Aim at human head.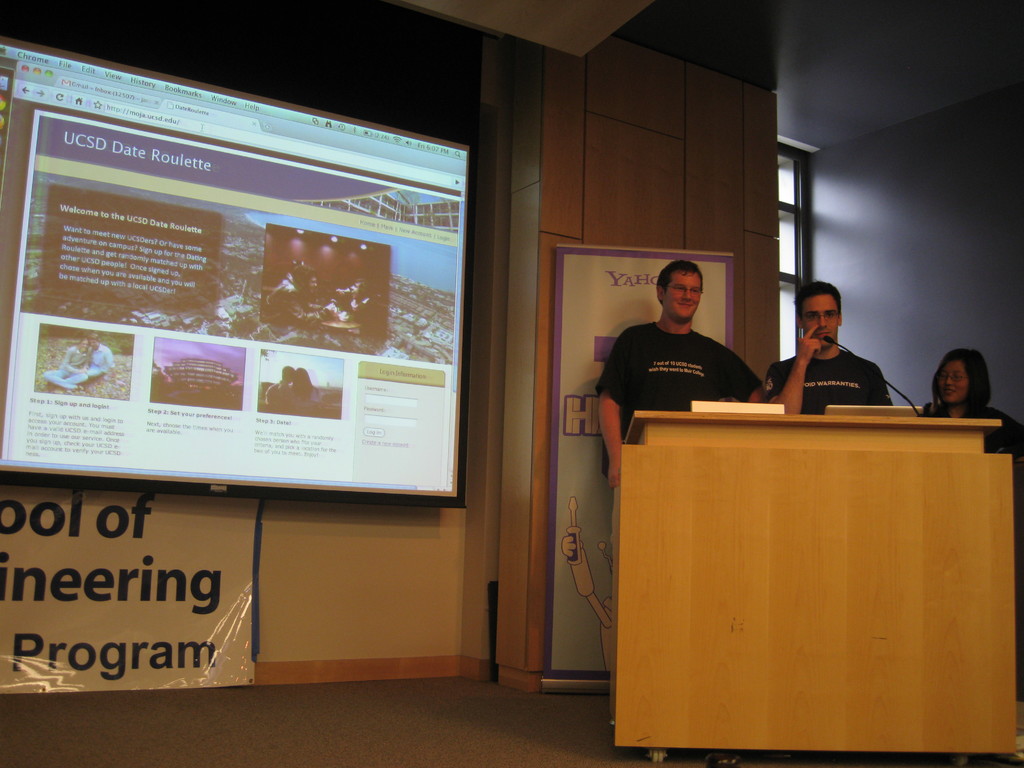
Aimed at Rect(796, 279, 840, 346).
